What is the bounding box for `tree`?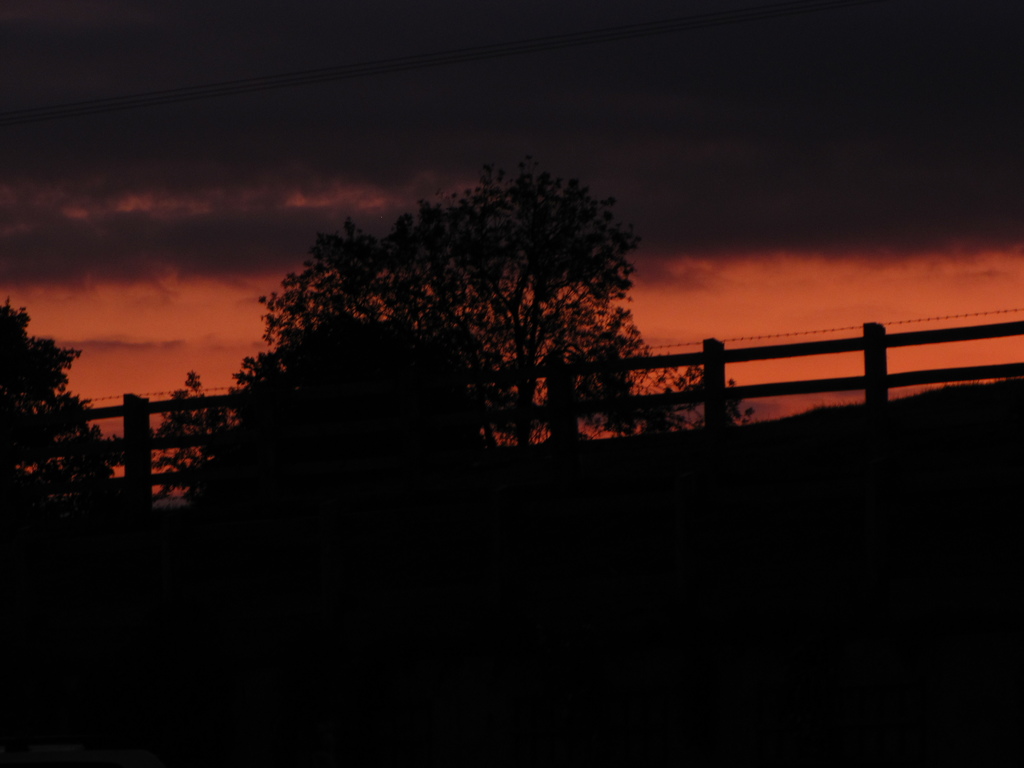
236/167/687/484.
